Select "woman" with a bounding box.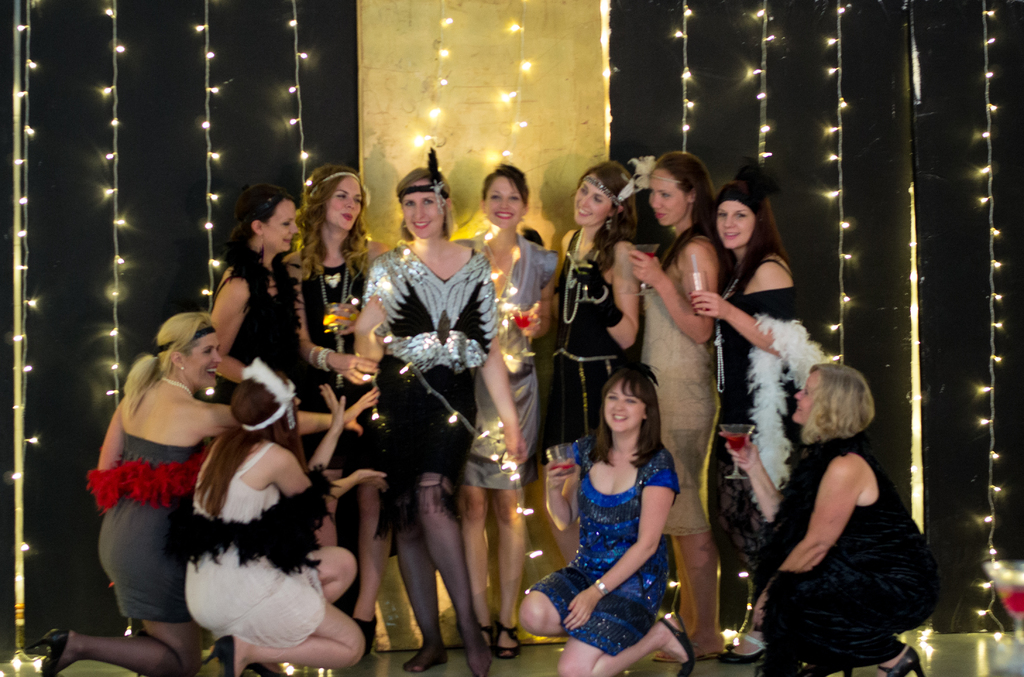
338/162/504/647.
